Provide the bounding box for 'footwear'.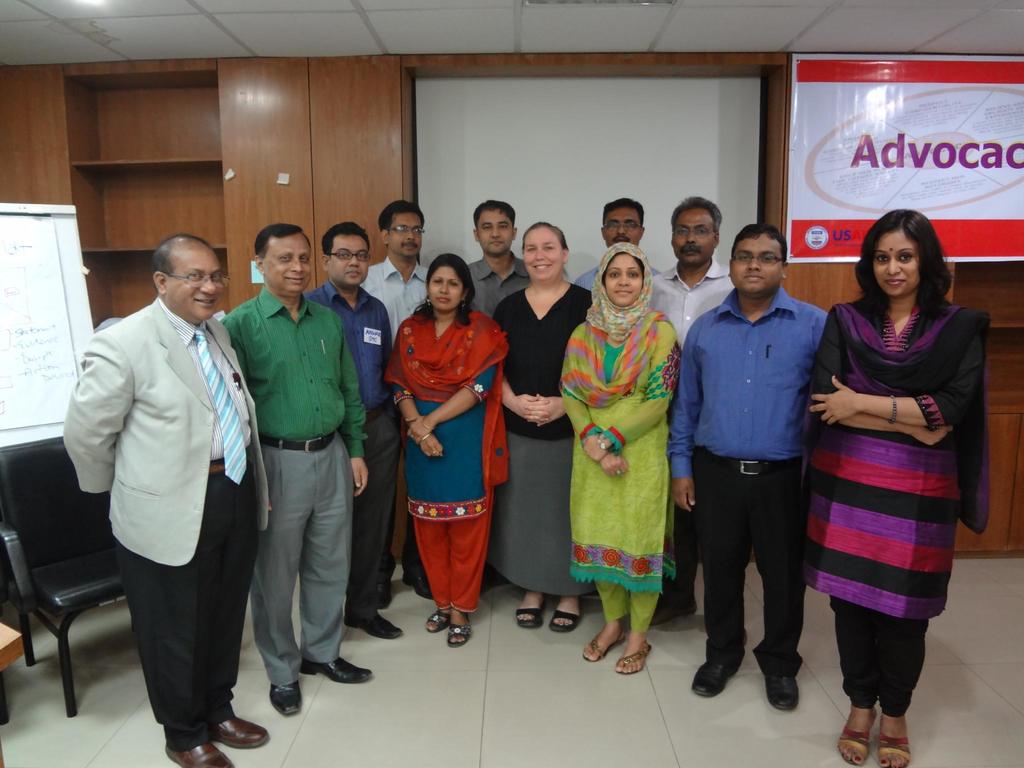
<region>556, 591, 582, 626</region>.
